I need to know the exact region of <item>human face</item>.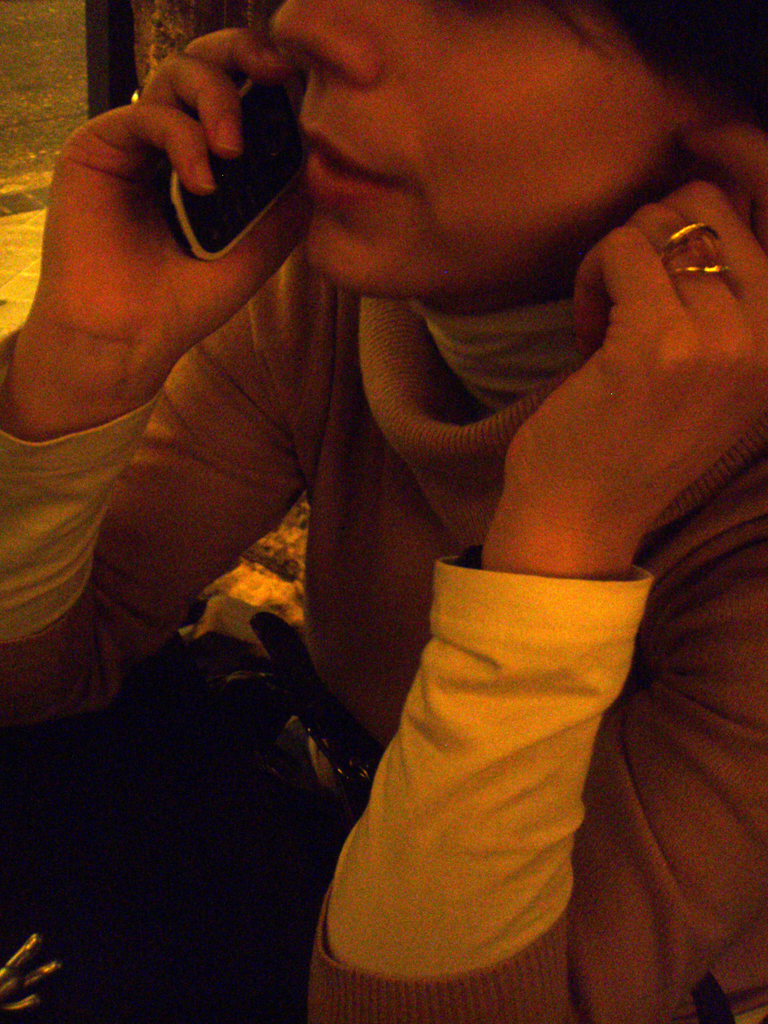
Region: pyautogui.locateOnScreen(269, 0, 698, 301).
